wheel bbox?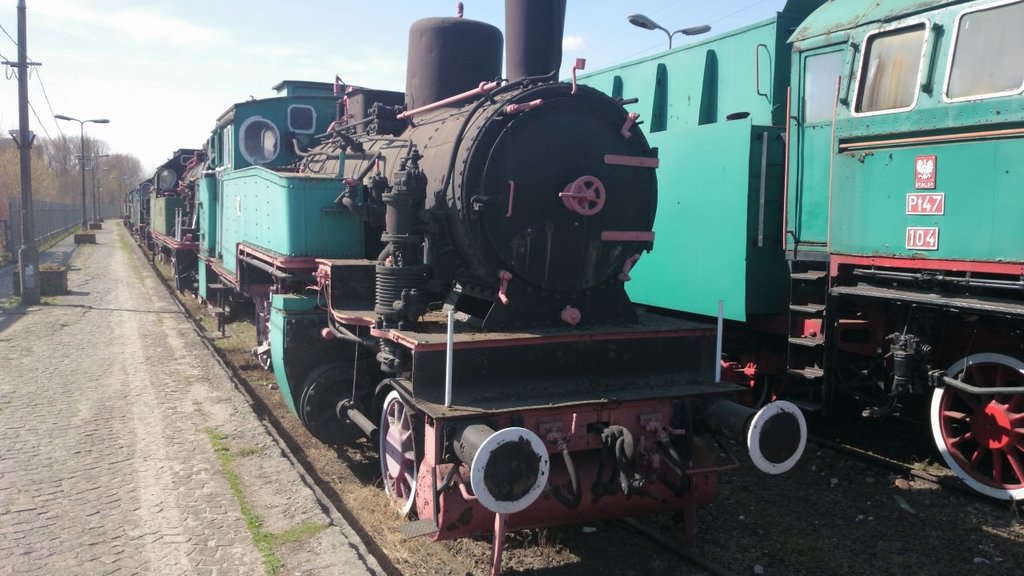
region(927, 353, 1023, 504)
